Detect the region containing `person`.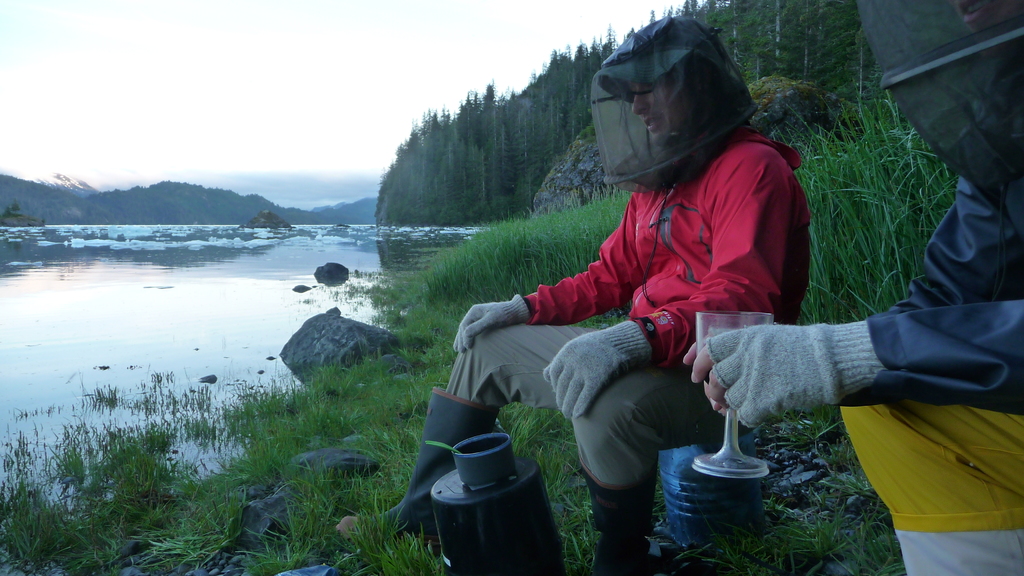
319, 12, 819, 575.
